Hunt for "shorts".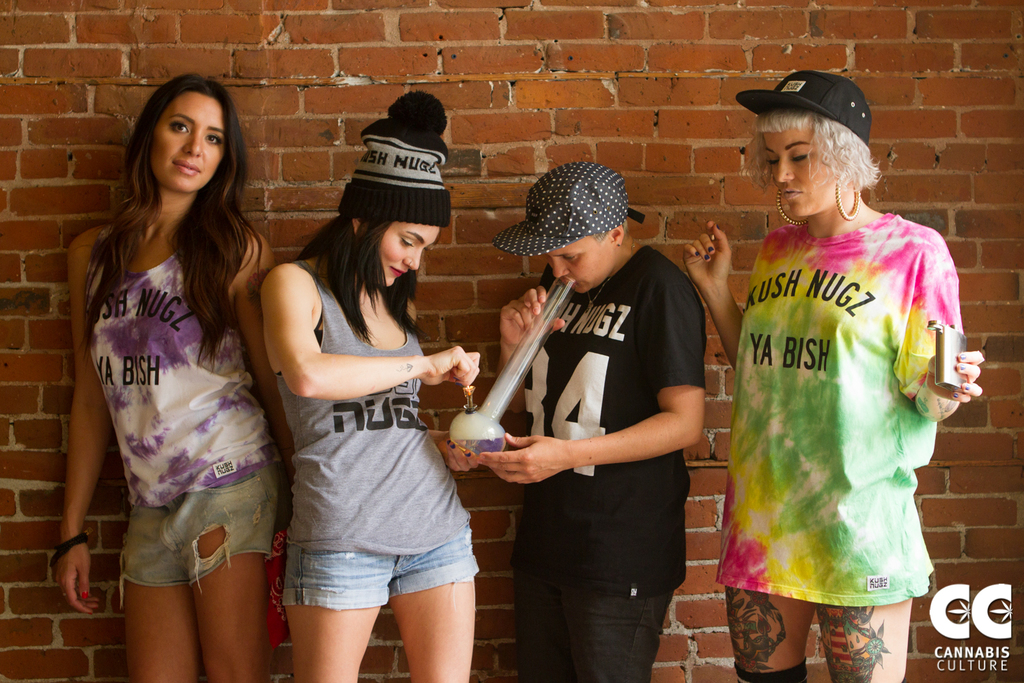
Hunted down at 113, 464, 283, 608.
